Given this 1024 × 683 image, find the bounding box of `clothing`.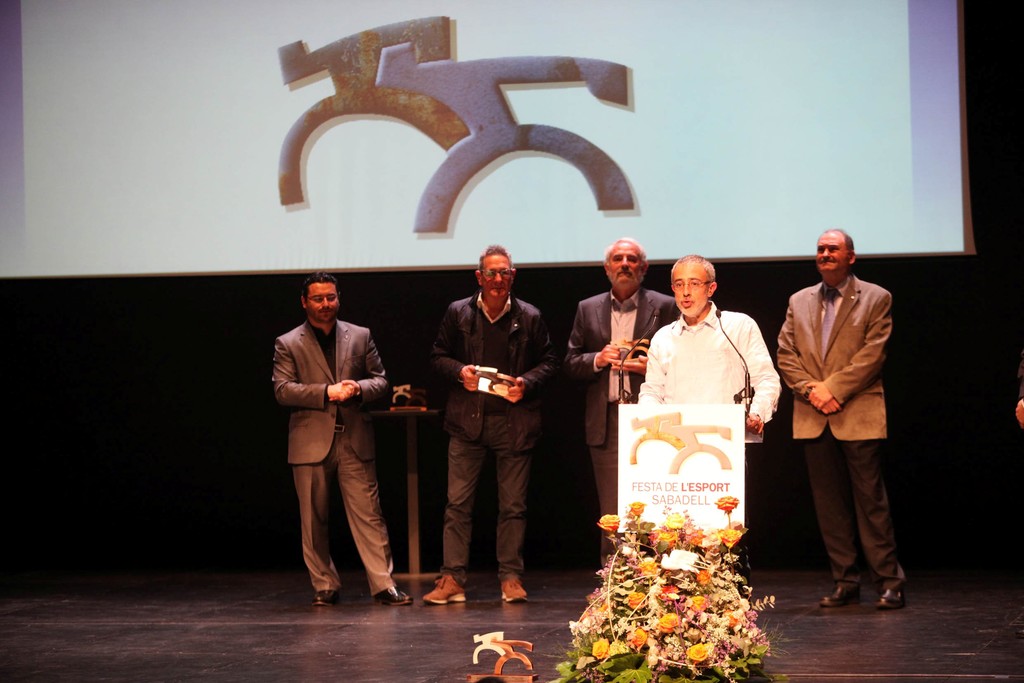
<box>774,272,896,444</box>.
